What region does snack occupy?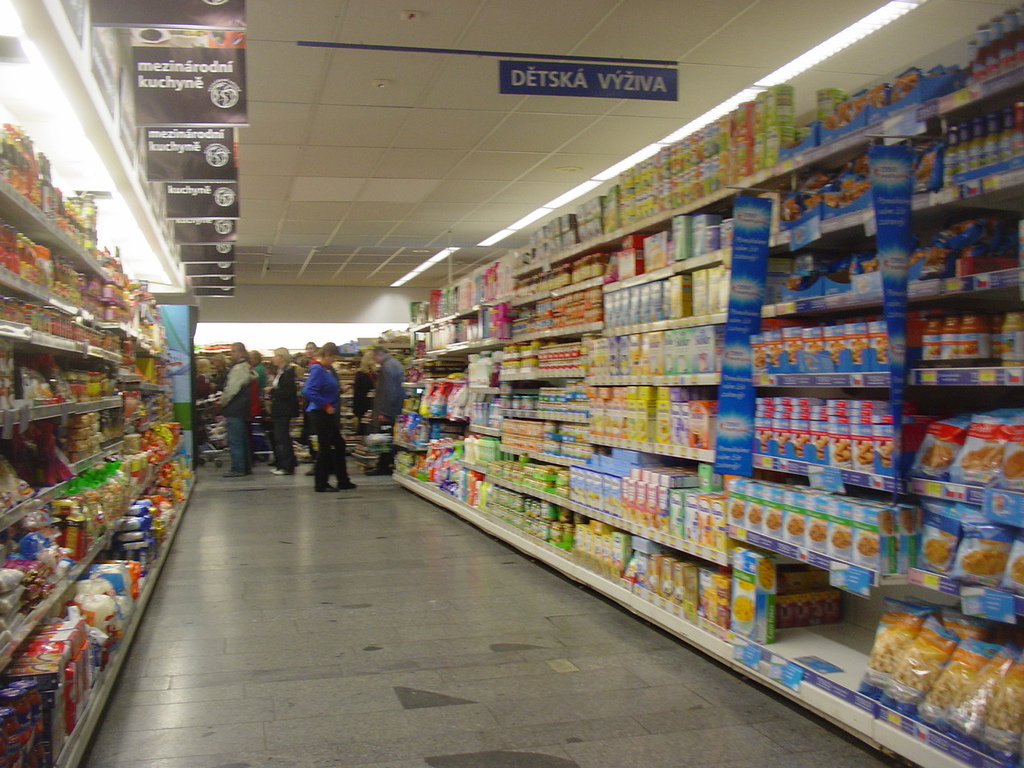
x1=862 y1=622 x2=980 y2=714.
